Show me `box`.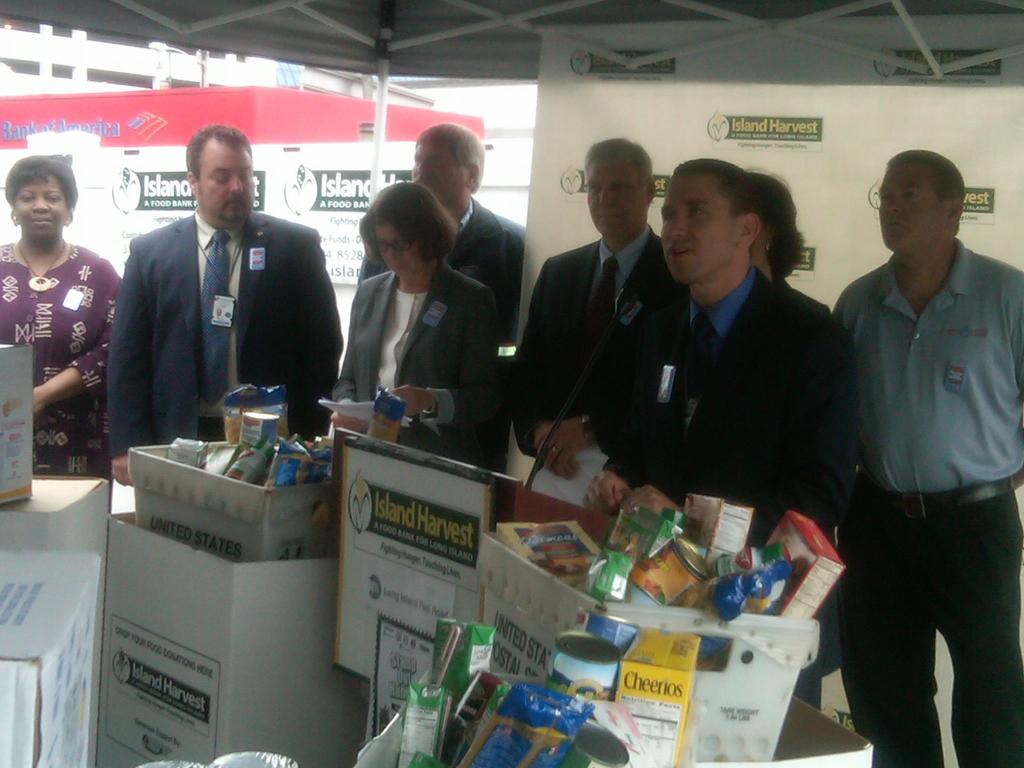
`box` is here: [403,678,448,767].
